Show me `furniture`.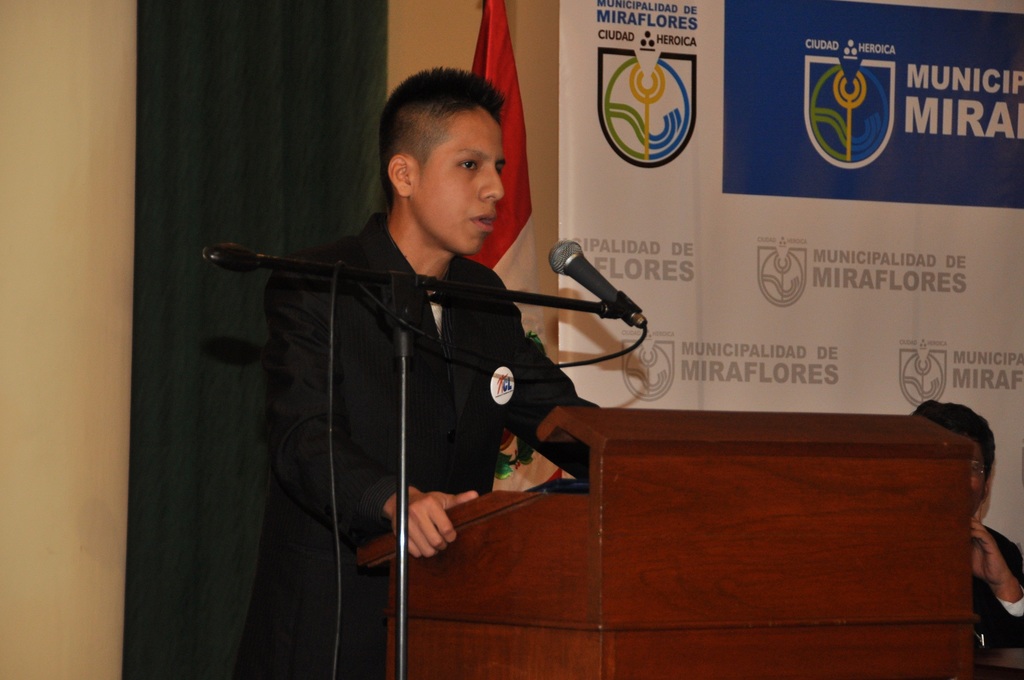
`furniture` is here: crop(358, 403, 979, 679).
